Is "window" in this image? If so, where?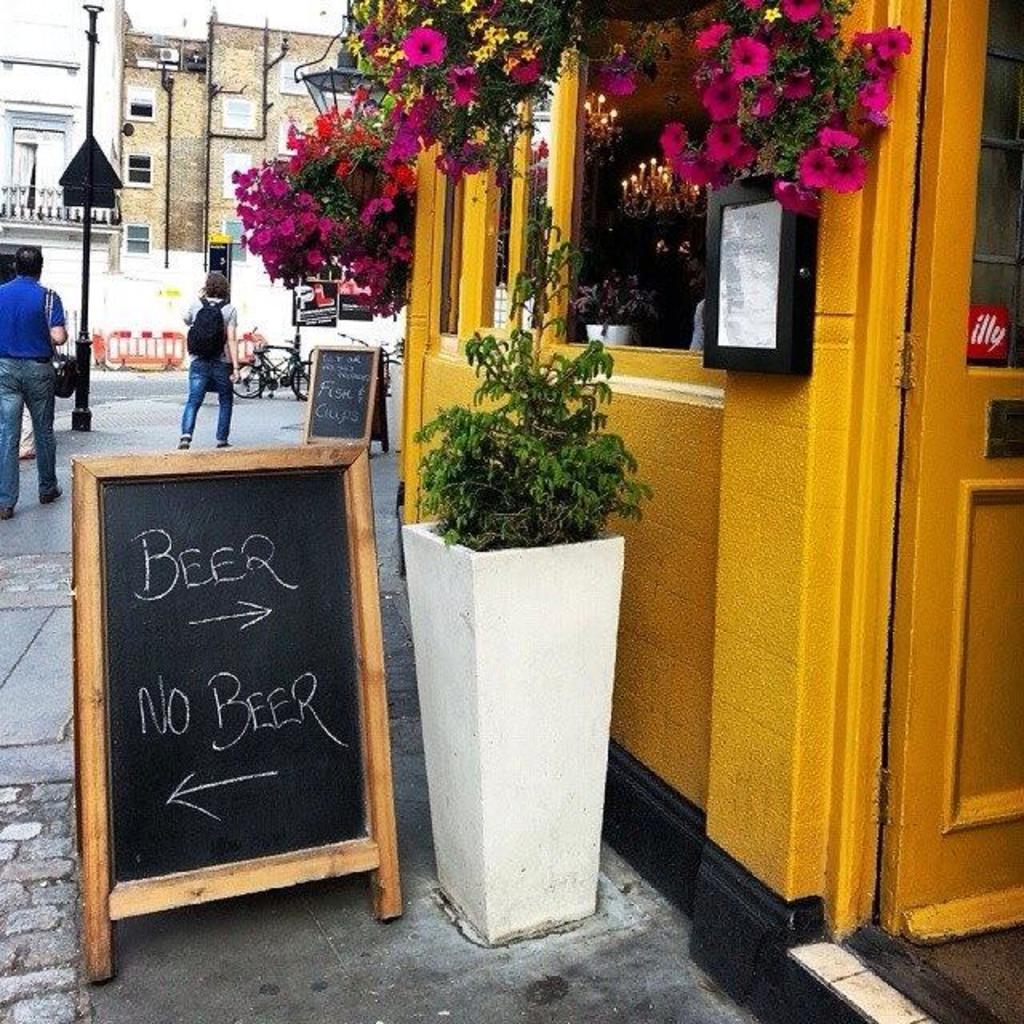
Yes, at l=221, t=99, r=258, b=128.
